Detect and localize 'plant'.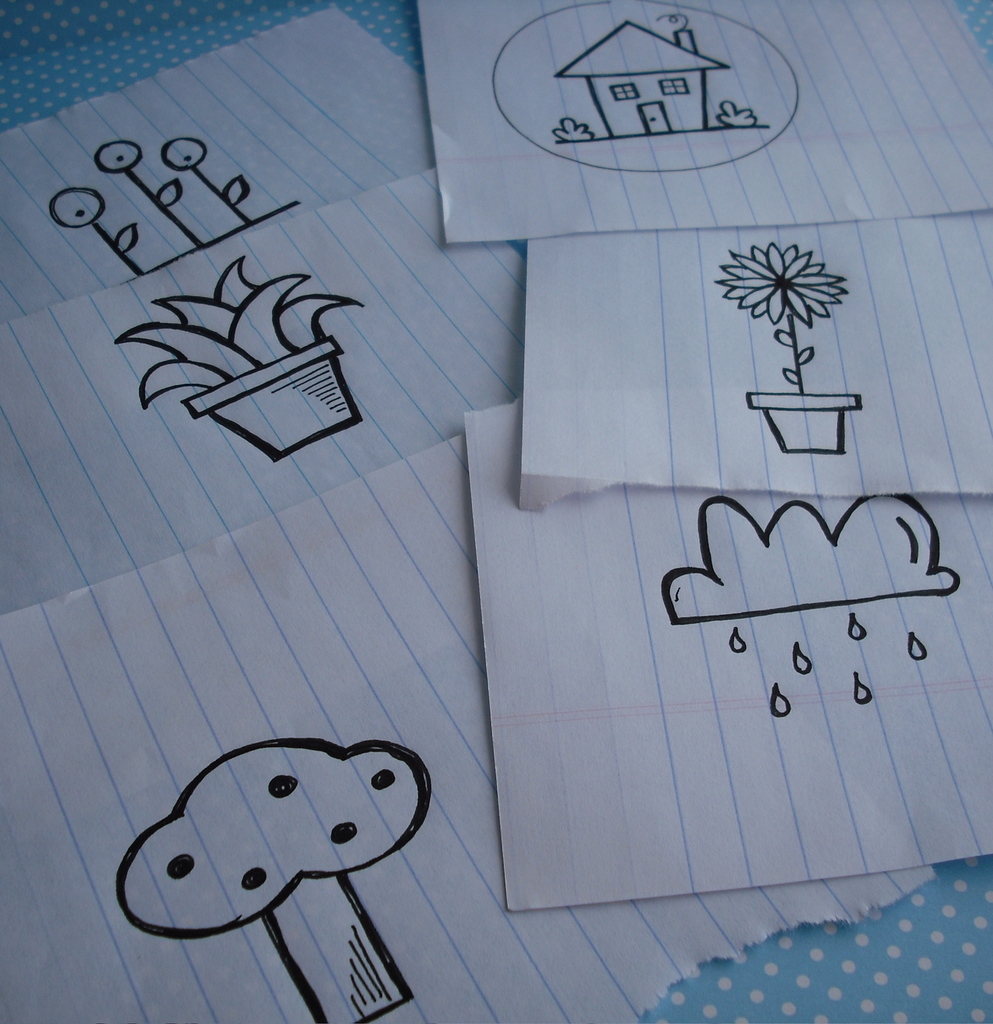
Localized at [105, 252, 360, 417].
